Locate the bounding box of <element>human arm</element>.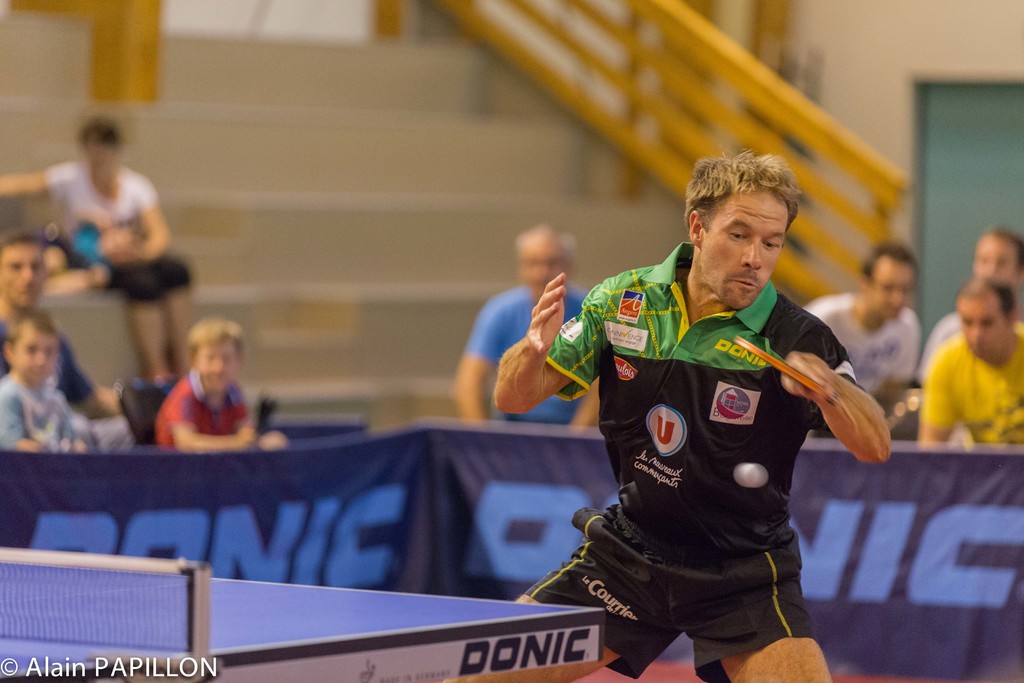
Bounding box: x1=771 y1=317 x2=892 y2=457.
